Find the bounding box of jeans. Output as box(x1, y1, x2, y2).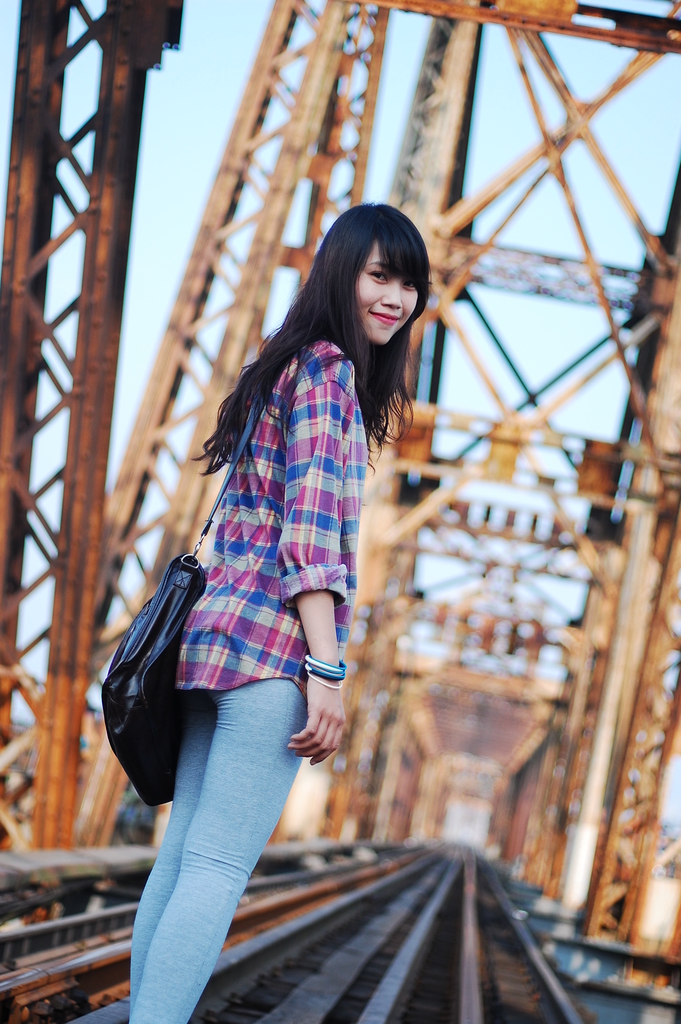
box(129, 676, 304, 1023).
